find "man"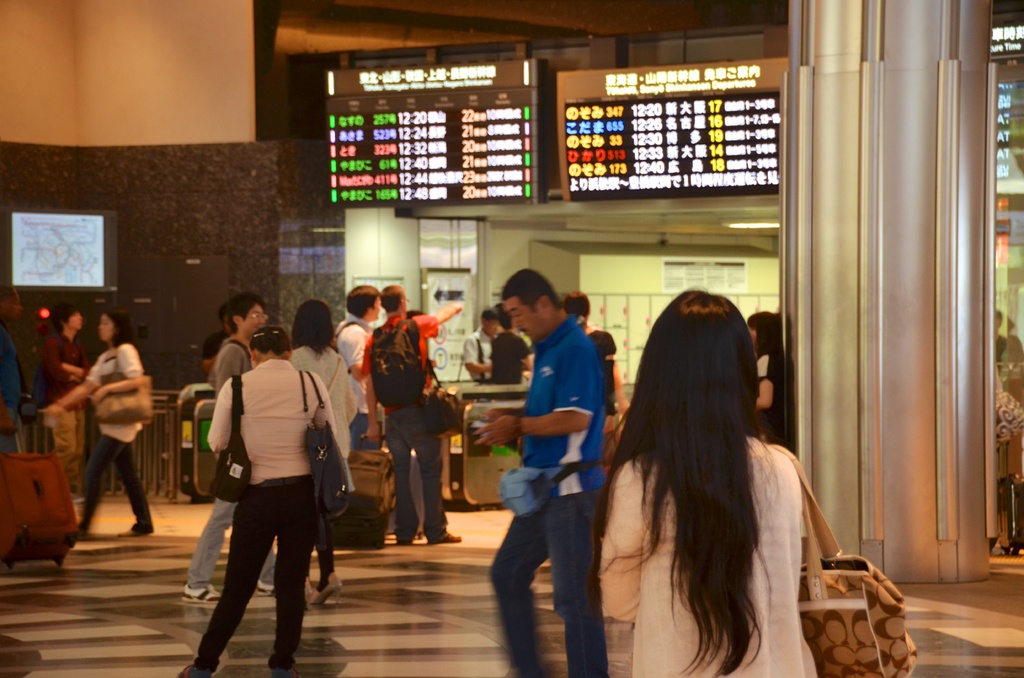
[328, 285, 386, 453]
